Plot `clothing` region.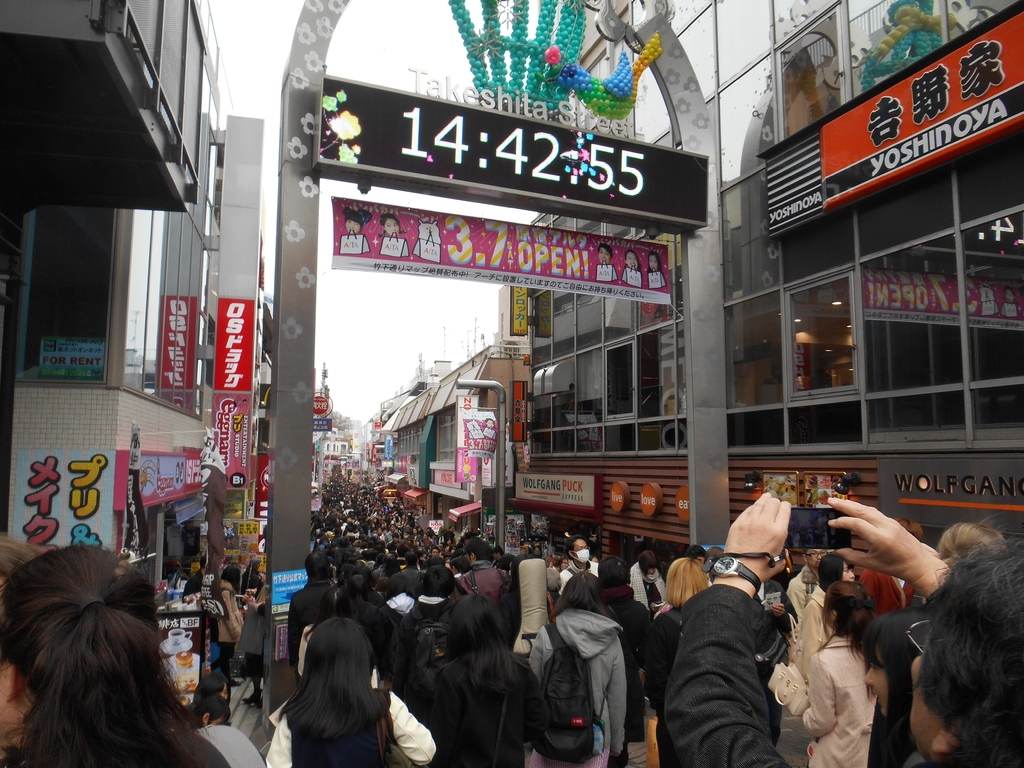
Plotted at l=786, t=565, r=819, b=614.
